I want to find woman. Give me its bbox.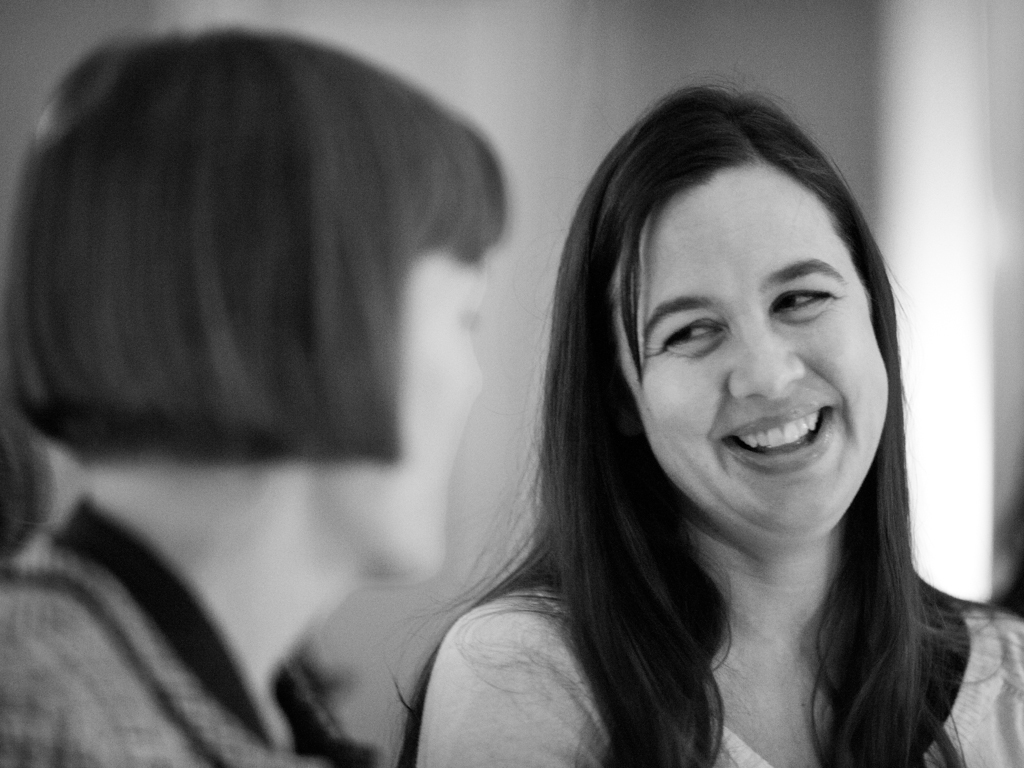
[left=320, top=88, right=994, bottom=754].
